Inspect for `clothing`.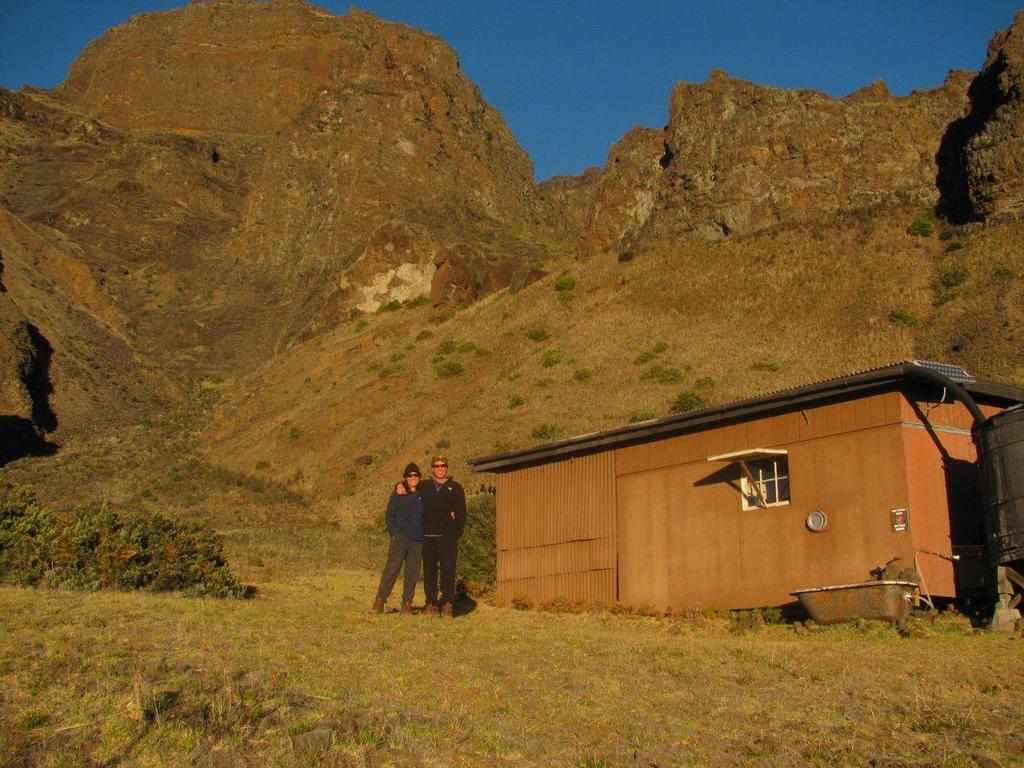
Inspection: (left=422, top=475, right=466, bottom=603).
